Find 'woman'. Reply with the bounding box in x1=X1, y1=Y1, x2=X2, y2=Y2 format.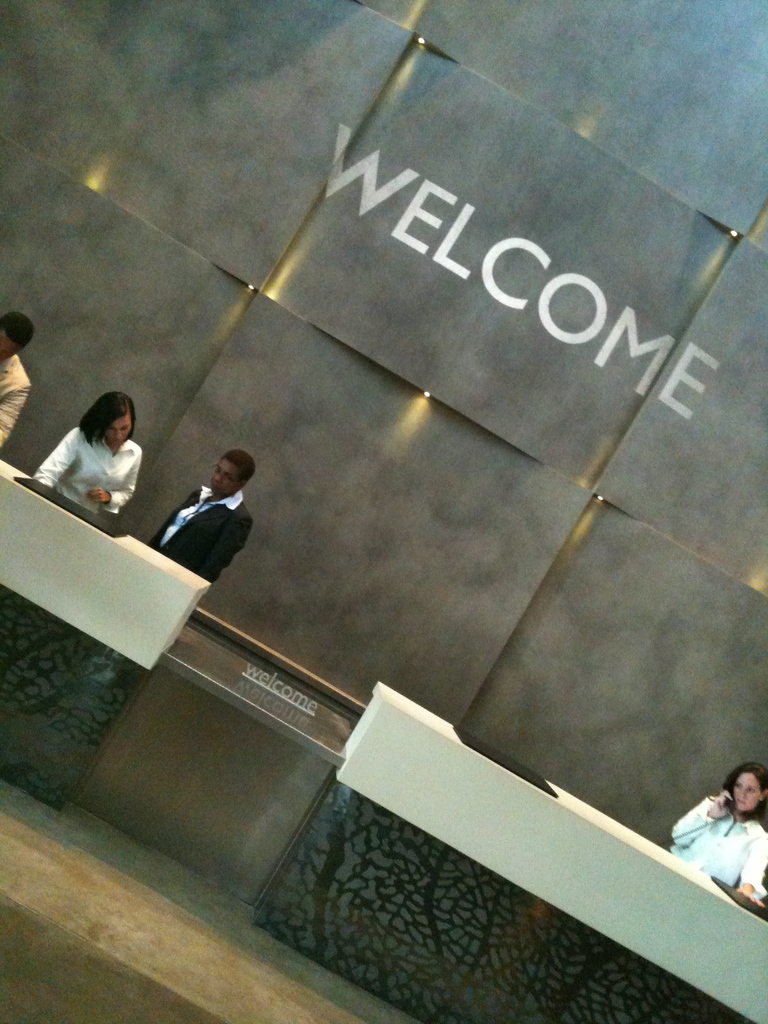
x1=148, y1=490, x2=253, y2=589.
